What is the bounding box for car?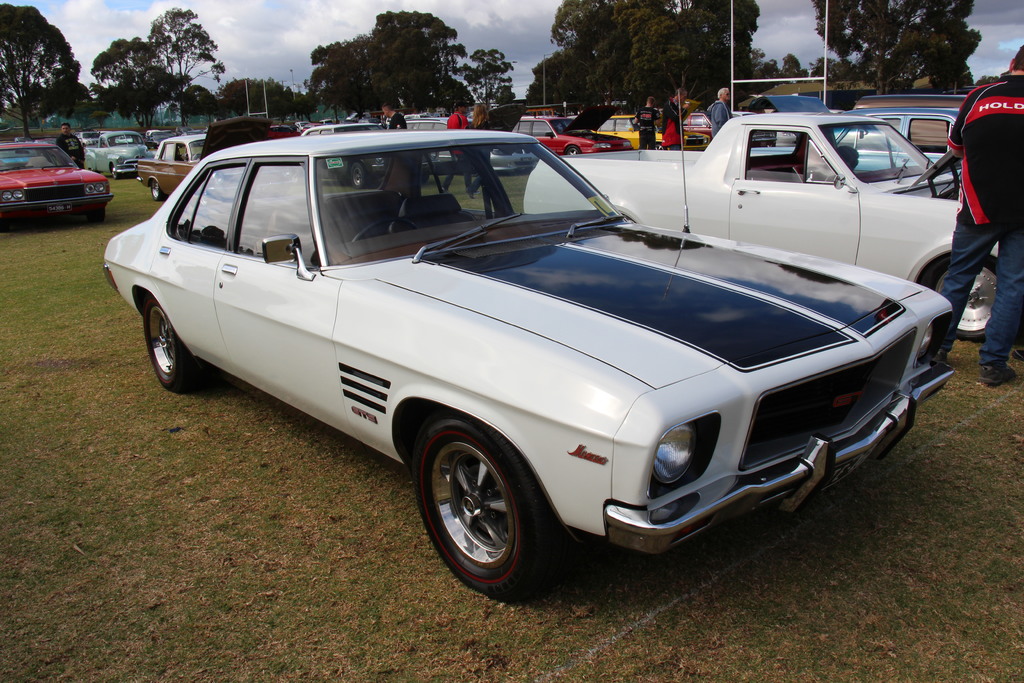
x1=749, y1=92, x2=960, y2=177.
